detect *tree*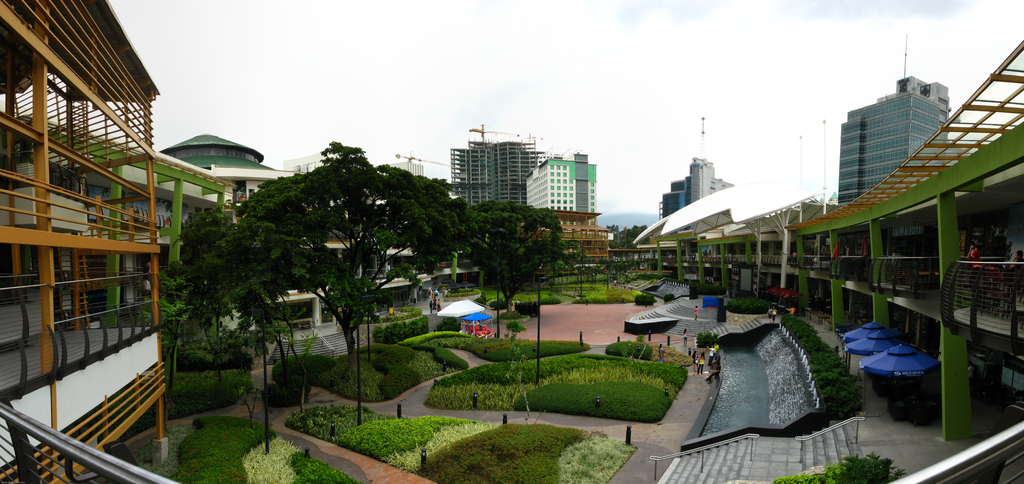
detection(600, 223, 650, 260)
